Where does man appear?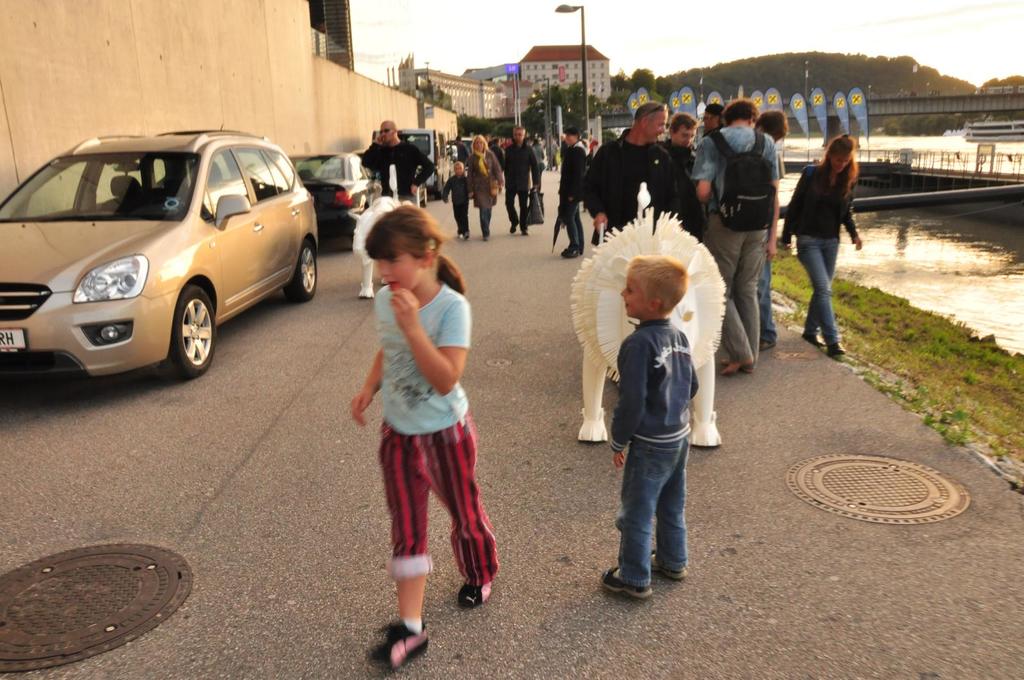
Appears at (x1=700, y1=104, x2=724, y2=132).
